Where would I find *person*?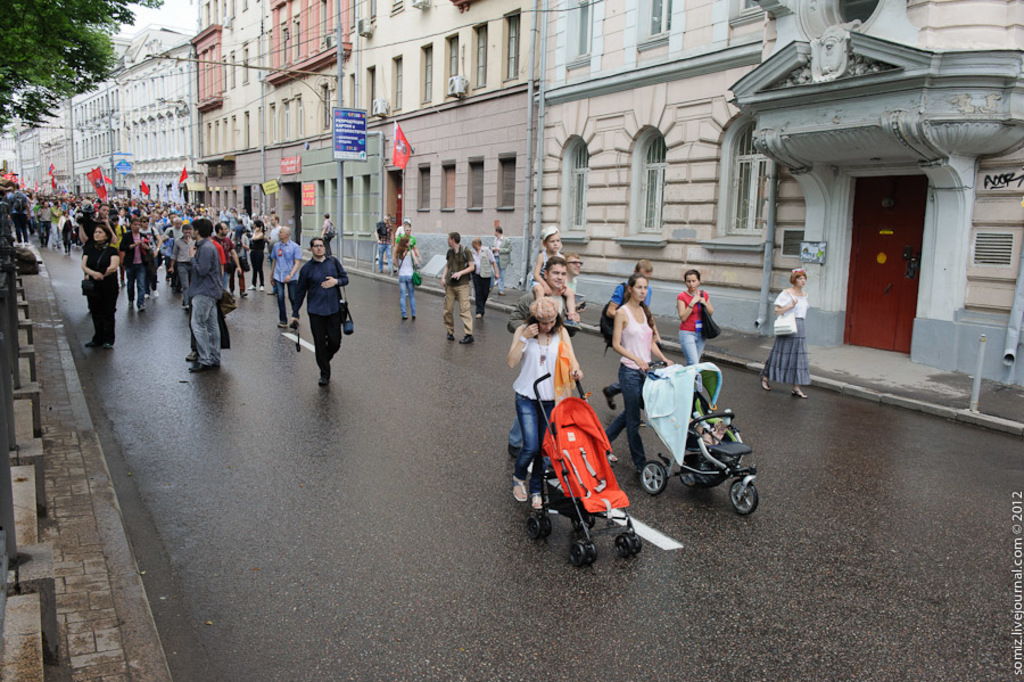
At left=603, top=253, right=654, bottom=320.
